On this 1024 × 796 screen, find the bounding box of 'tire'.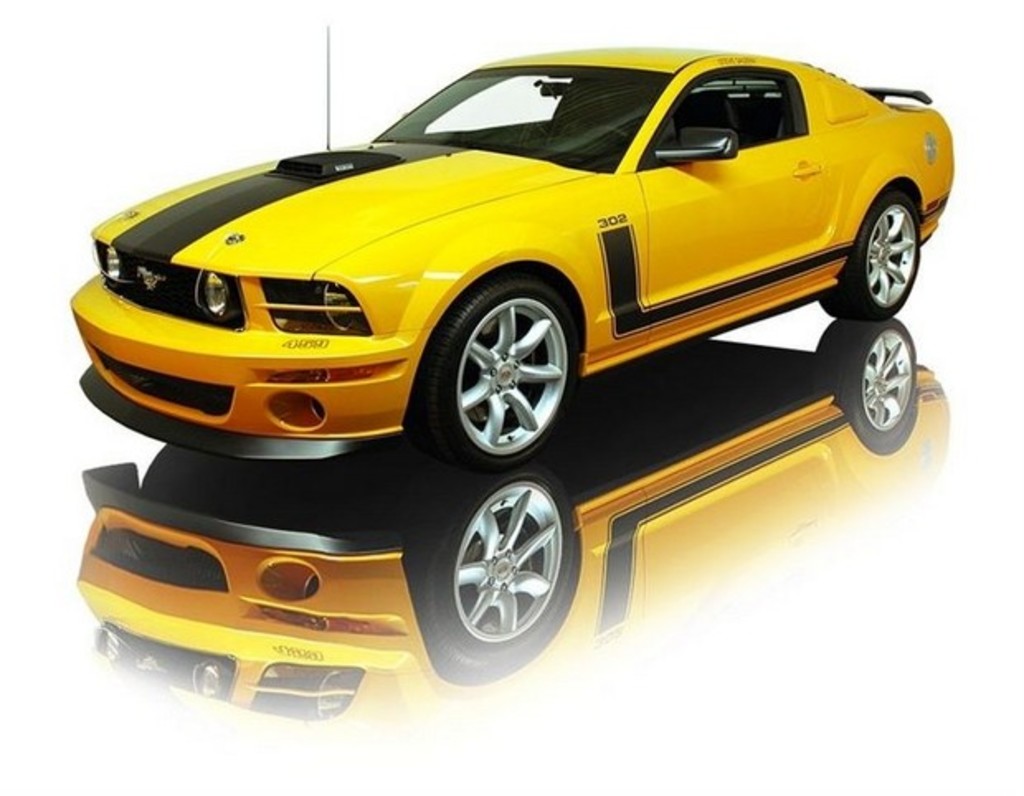
Bounding box: detection(819, 185, 922, 322).
